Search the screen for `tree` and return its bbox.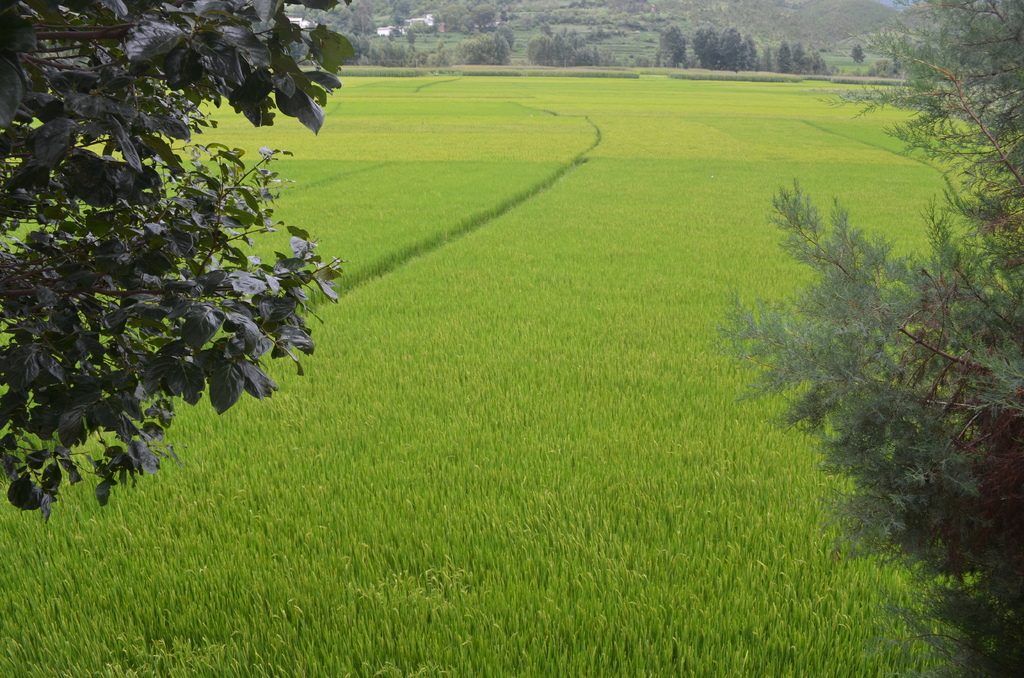
Found: <region>518, 24, 624, 71</region>.
